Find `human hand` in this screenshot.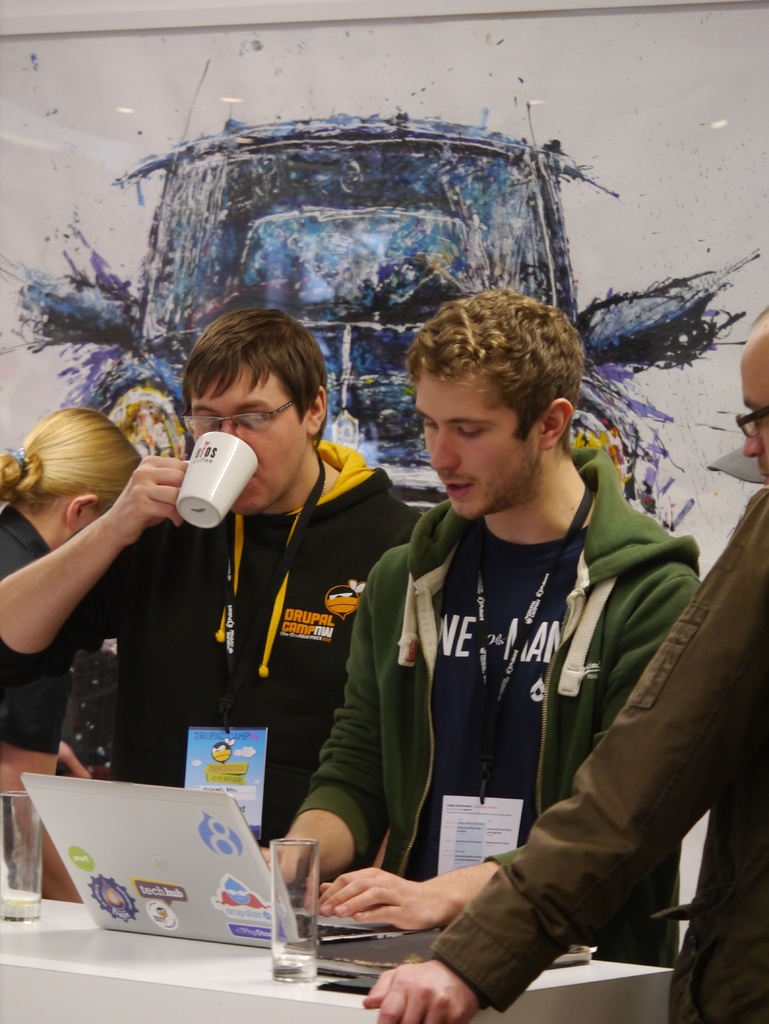
The bounding box for `human hand` is {"x1": 321, "y1": 870, "x2": 456, "y2": 950}.
